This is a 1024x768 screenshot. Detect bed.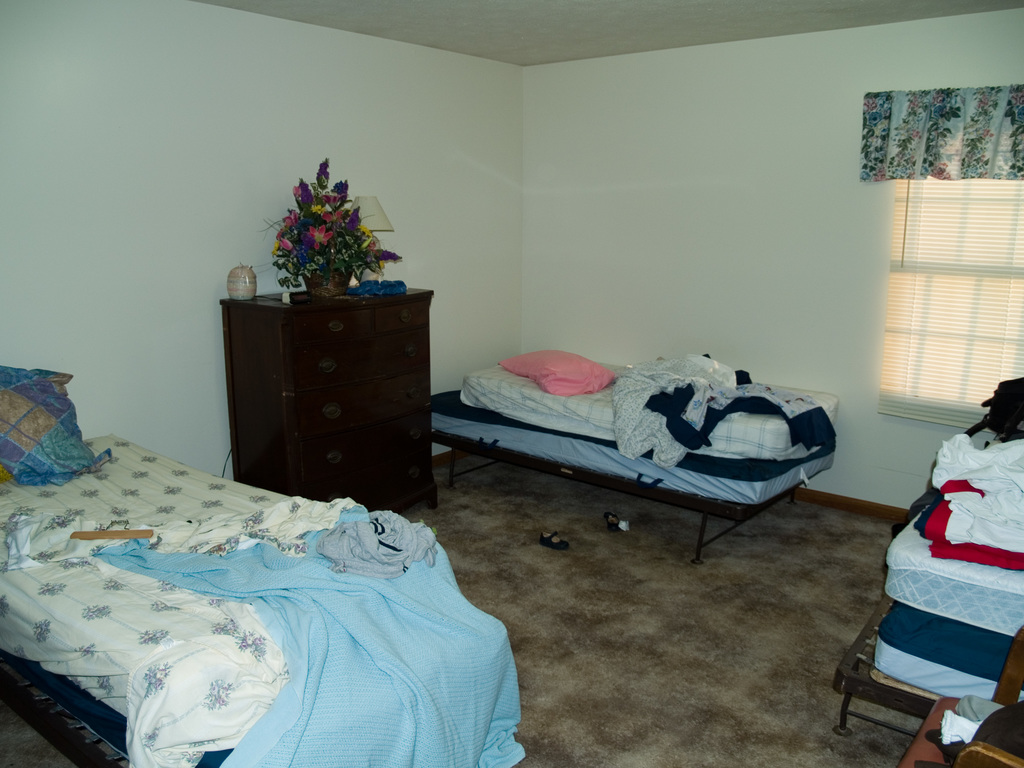
(x1=1, y1=366, x2=528, y2=767).
